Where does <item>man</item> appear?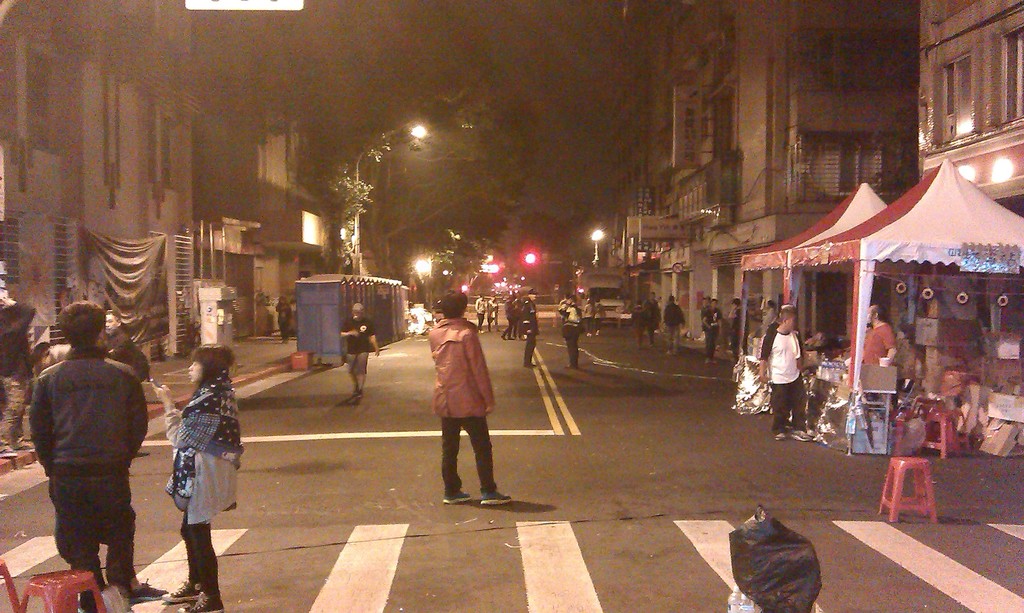
Appears at crop(702, 300, 724, 365).
